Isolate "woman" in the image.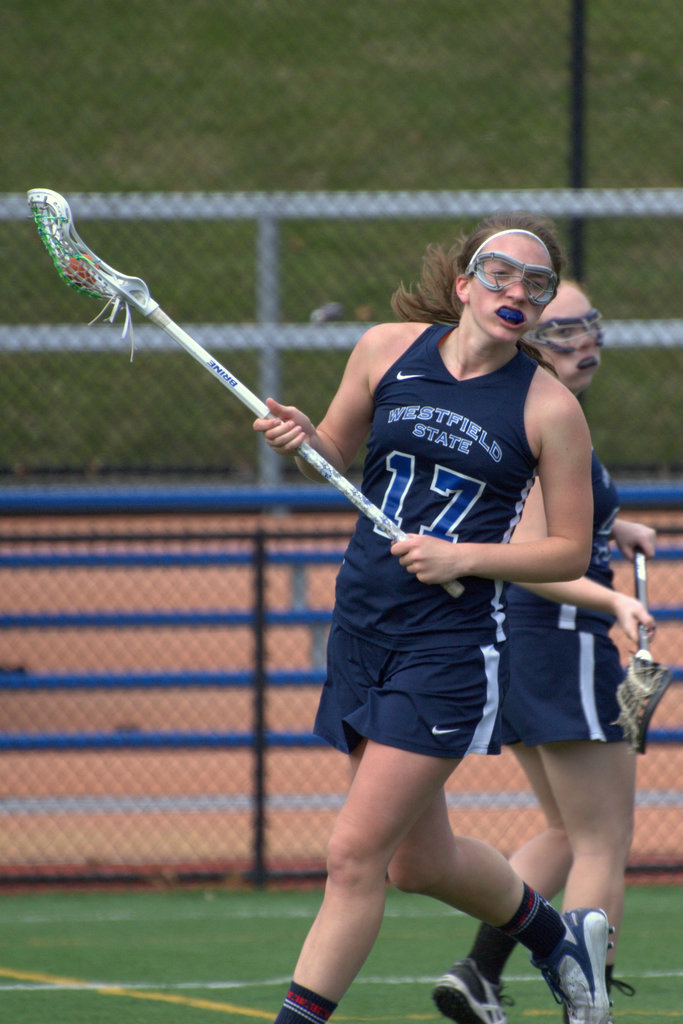
Isolated region: <box>273,216,594,1023</box>.
